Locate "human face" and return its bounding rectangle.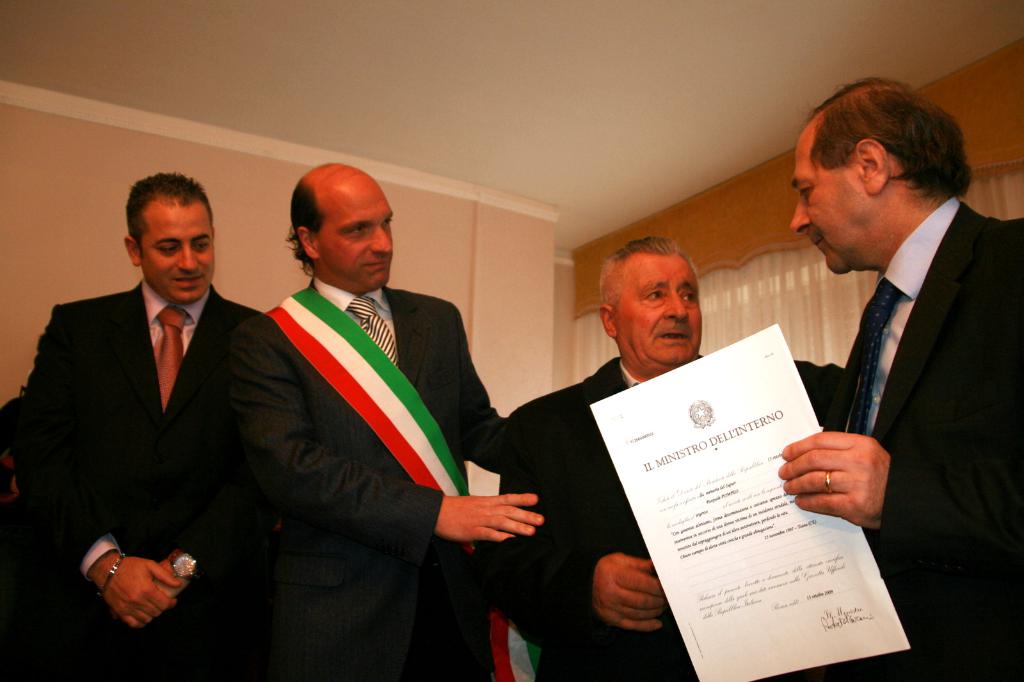
[140, 199, 215, 305].
